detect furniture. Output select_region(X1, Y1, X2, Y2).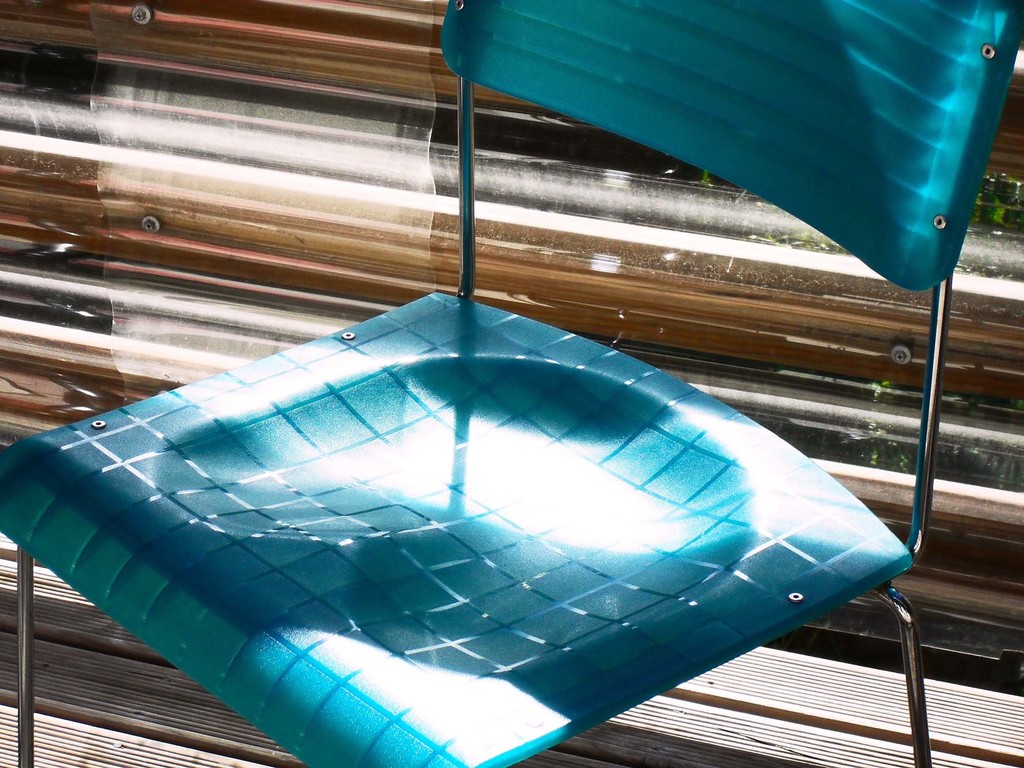
select_region(0, 0, 1023, 767).
